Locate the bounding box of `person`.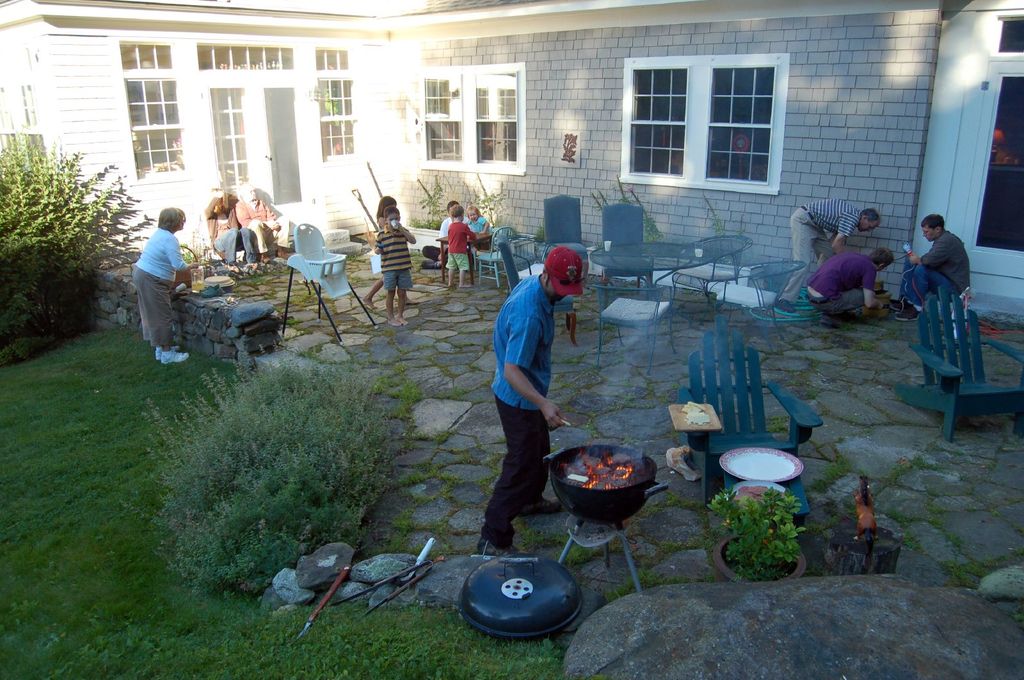
Bounding box: detection(774, 199, 879, 310).
